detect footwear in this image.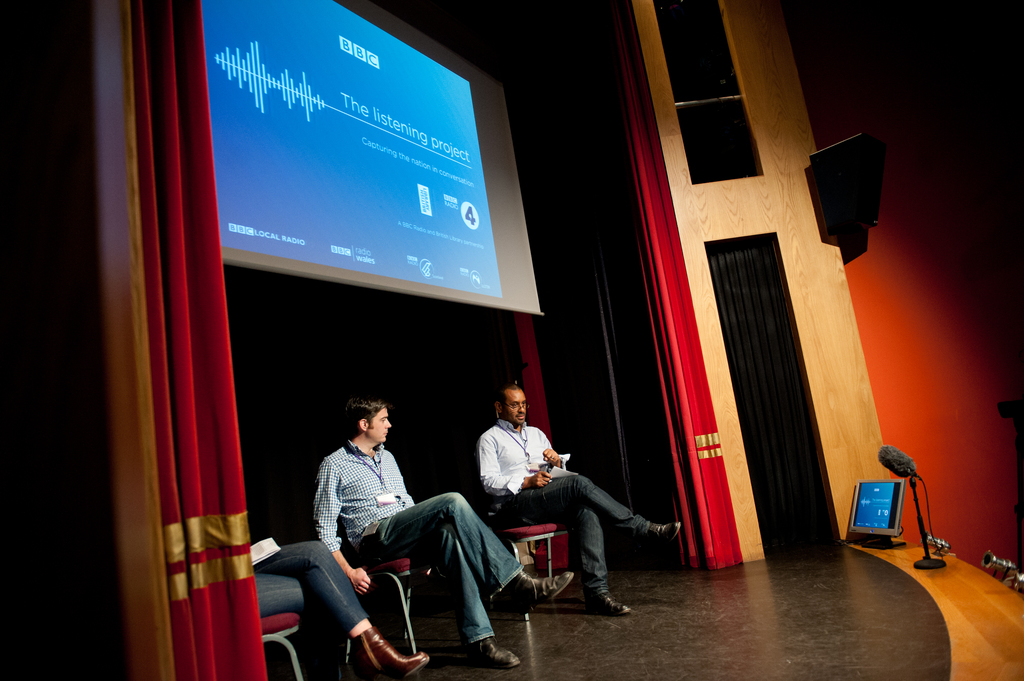
Detection: box=[510, 575, 572, 612].
